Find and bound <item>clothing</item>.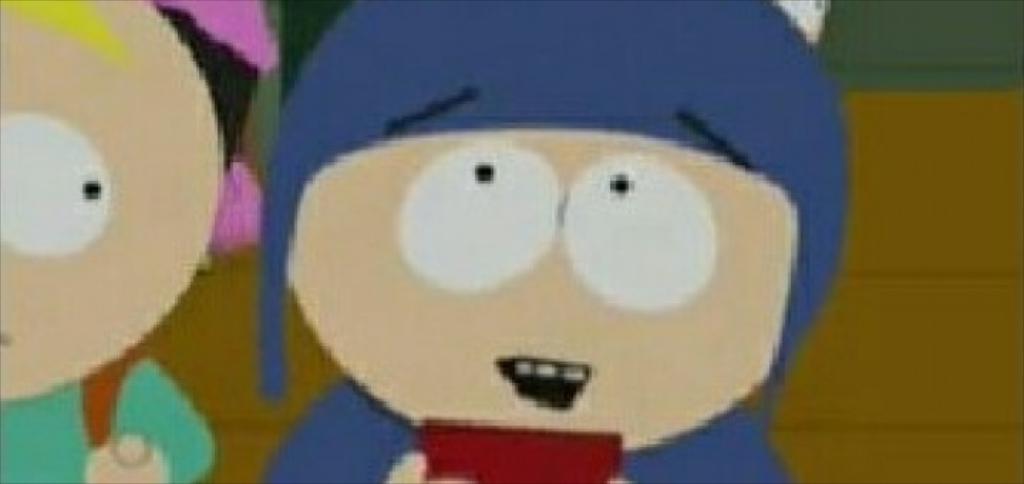
Bound: <bbox>250, 54, 819, 448</bbox>.
